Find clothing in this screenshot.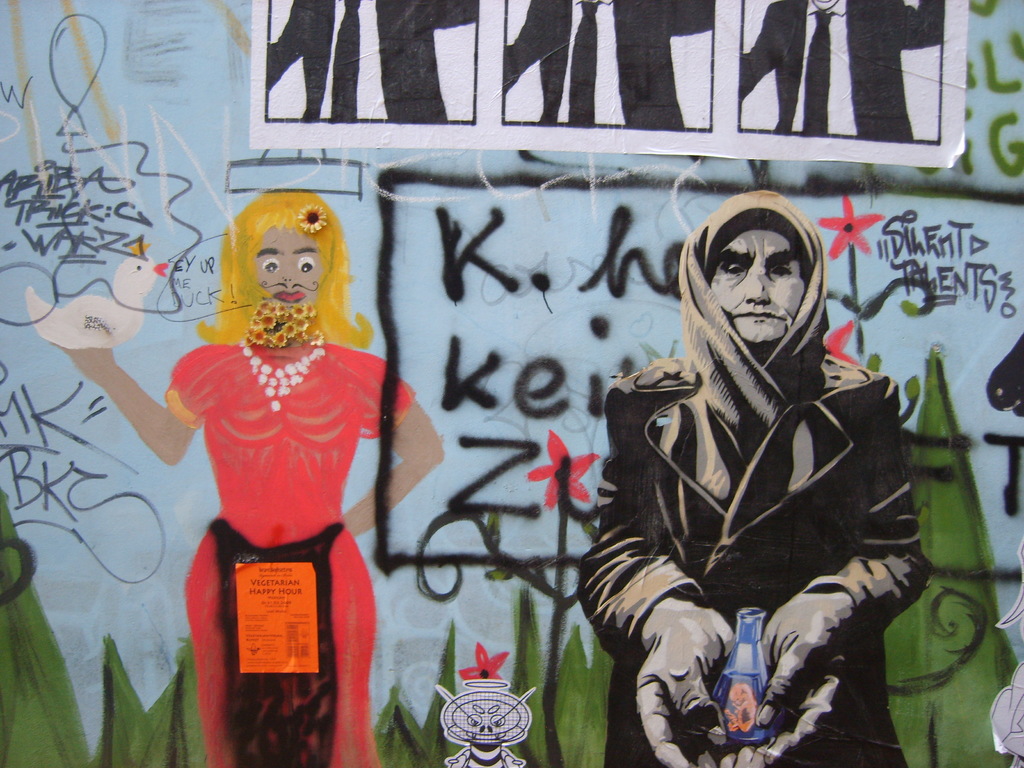
The bounding box for clothing is left=592, top=255, right=923, bottom=746.
